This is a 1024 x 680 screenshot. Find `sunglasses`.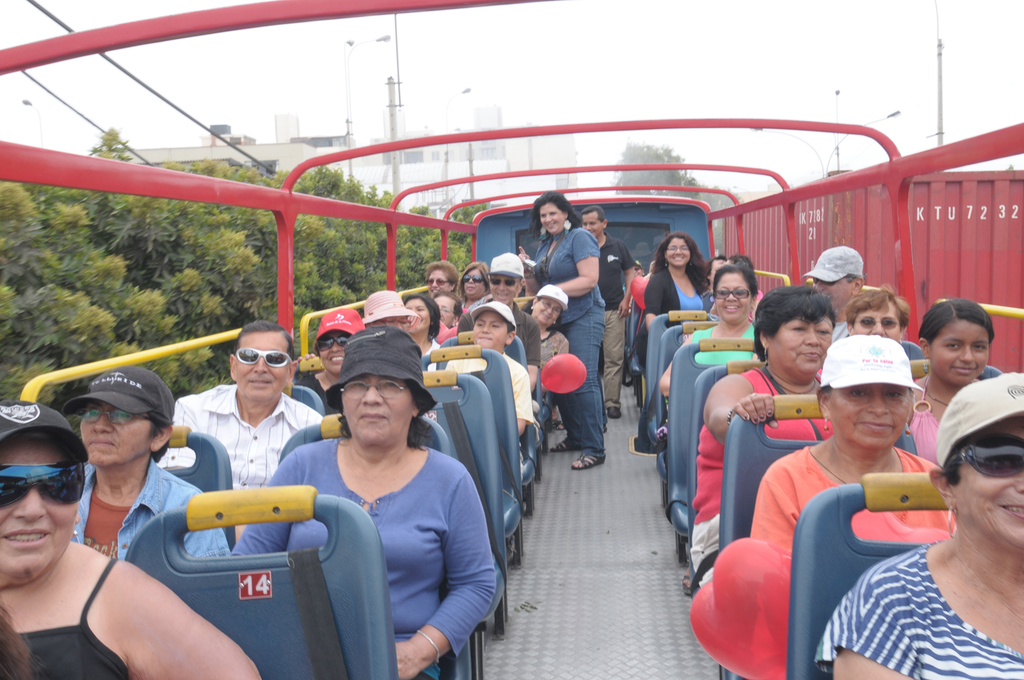
Bounding box: select_region(853, 316, 902, 326).
